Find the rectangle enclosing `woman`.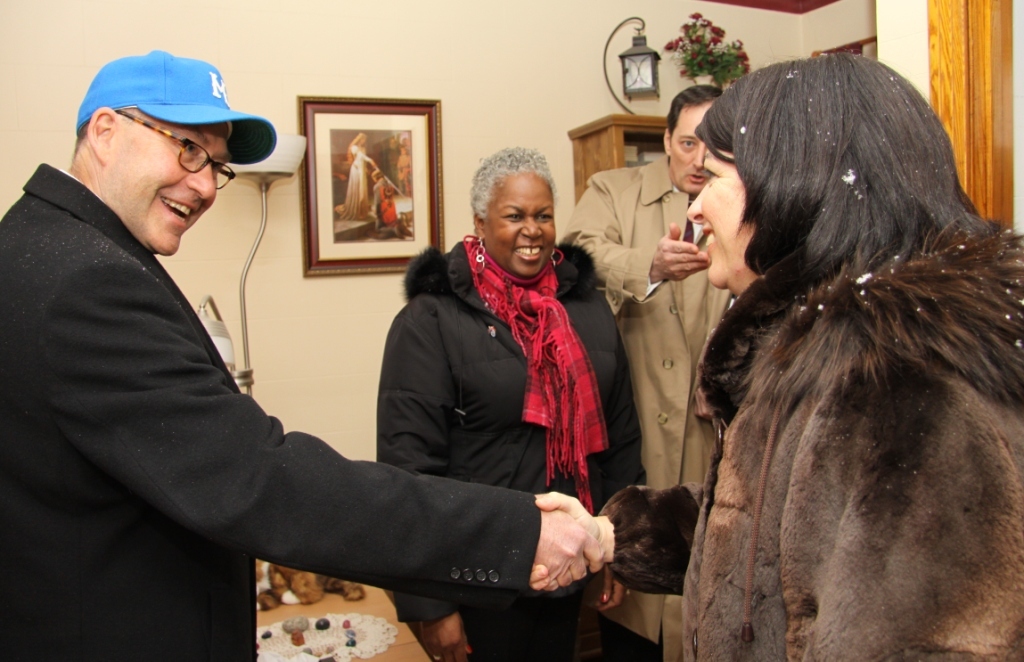
370, 137, 644, 661.
